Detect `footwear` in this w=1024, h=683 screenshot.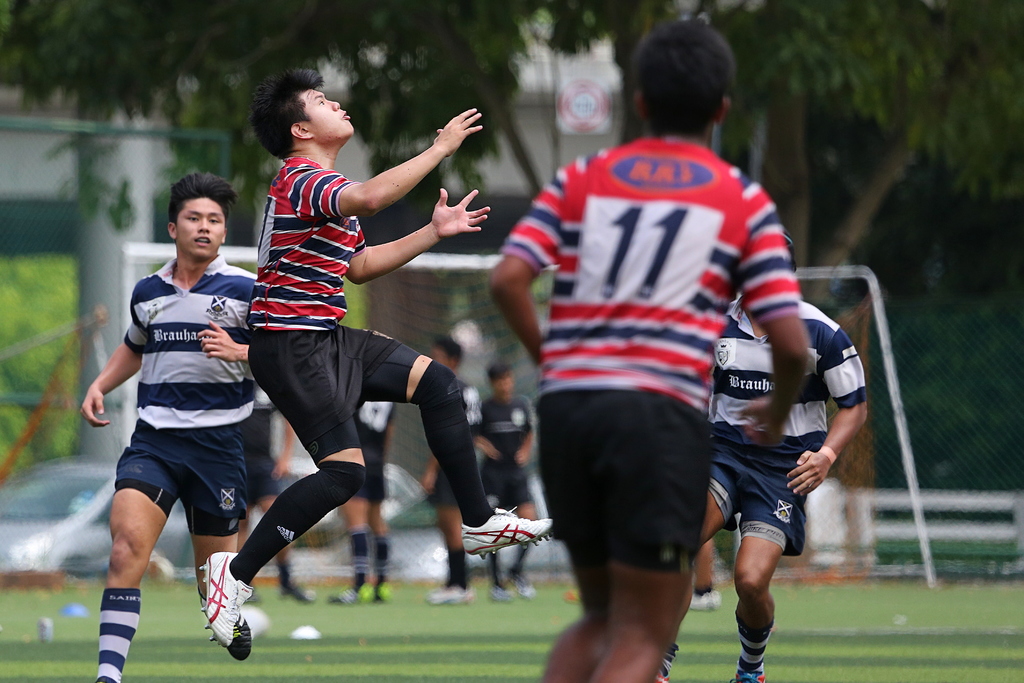
Detection: crop(689, 586, 726, 612).
